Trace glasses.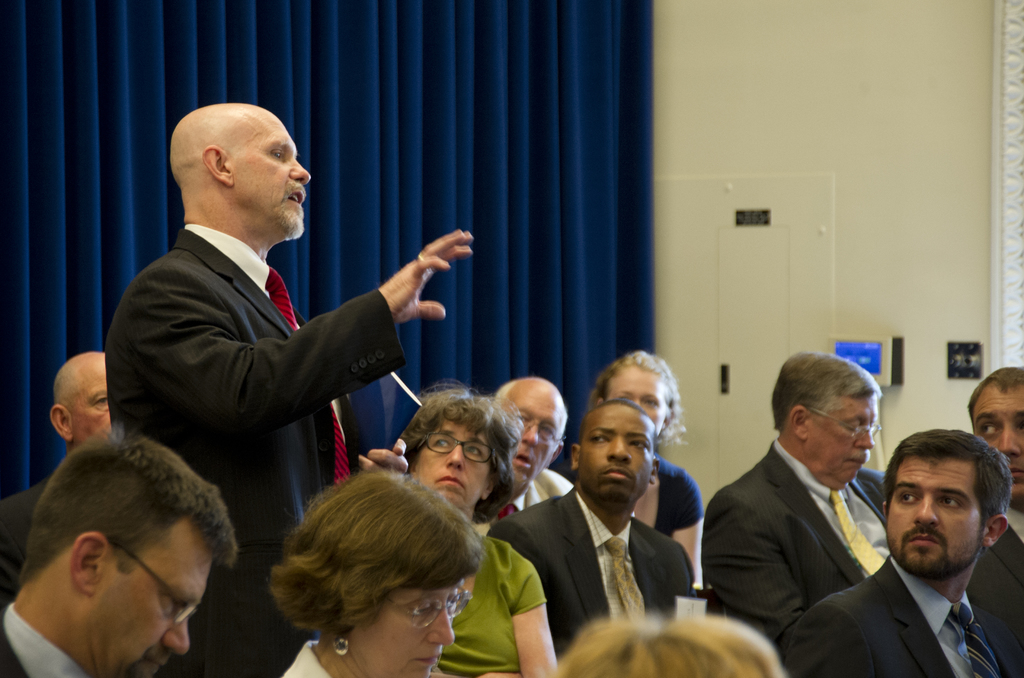
Traced to 412 425 503 467.
